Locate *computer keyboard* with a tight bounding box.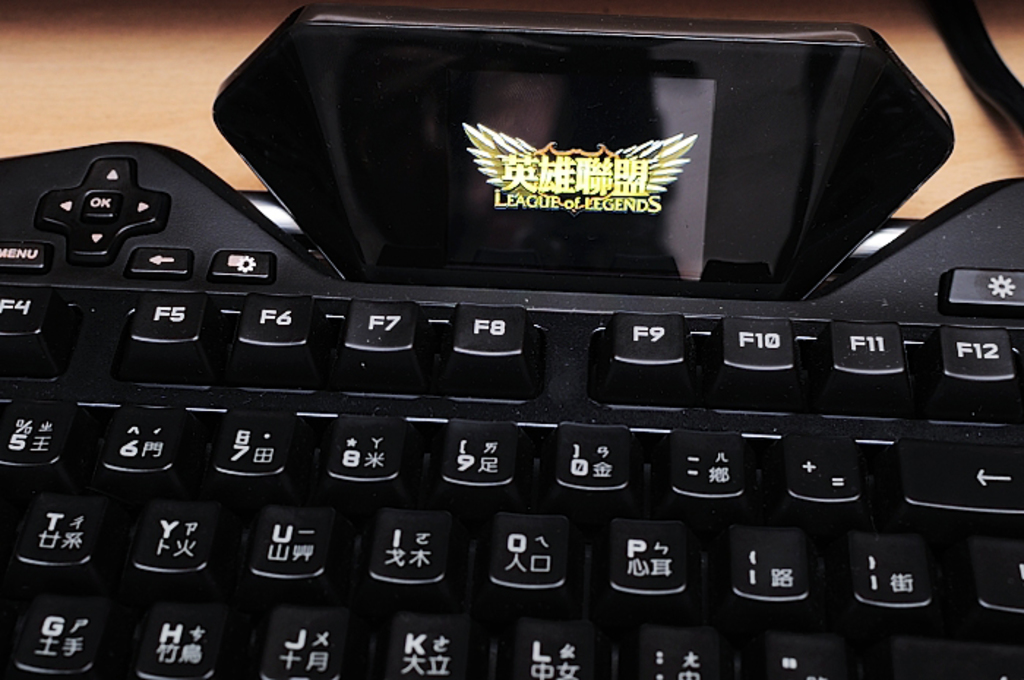
{"x1": 0, "y1": 140, "x2": 1023, "y2": 679}.
